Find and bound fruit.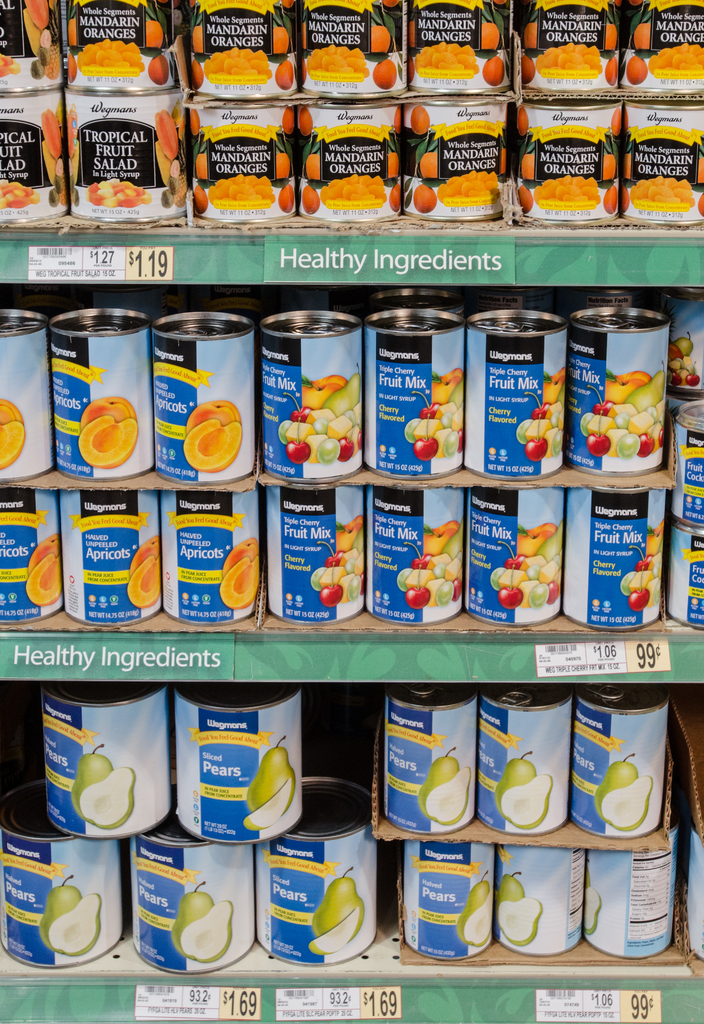
Bound: box=[621, 151, 632, 179].
